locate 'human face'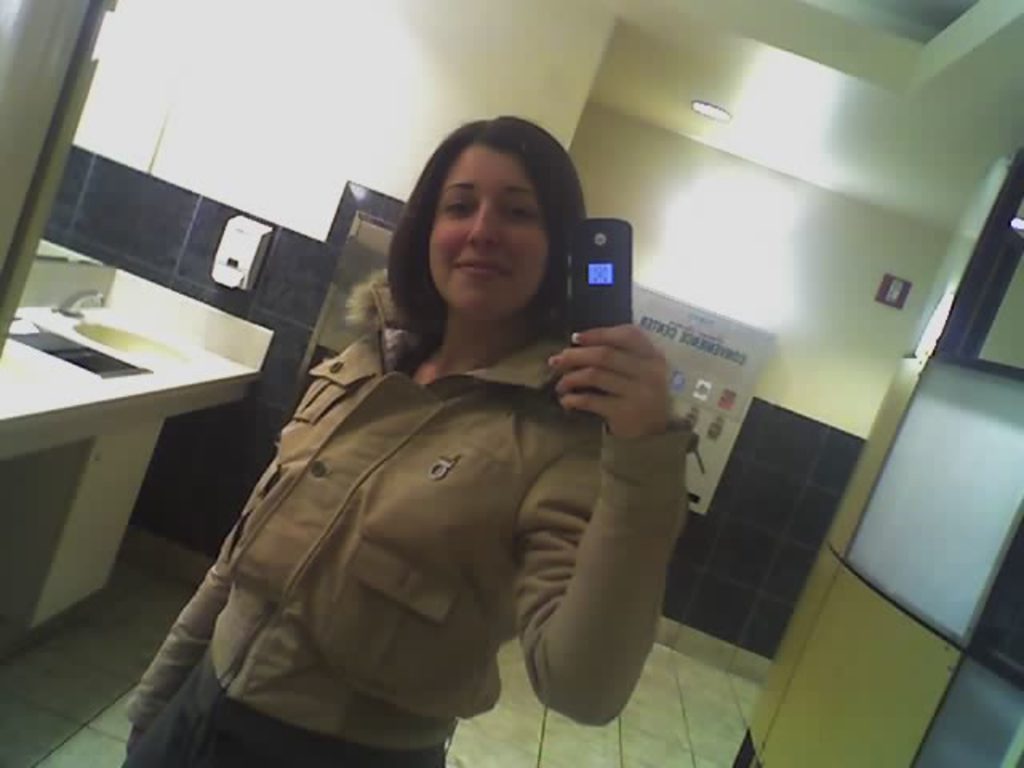
<box>422,139,555,334</box>
